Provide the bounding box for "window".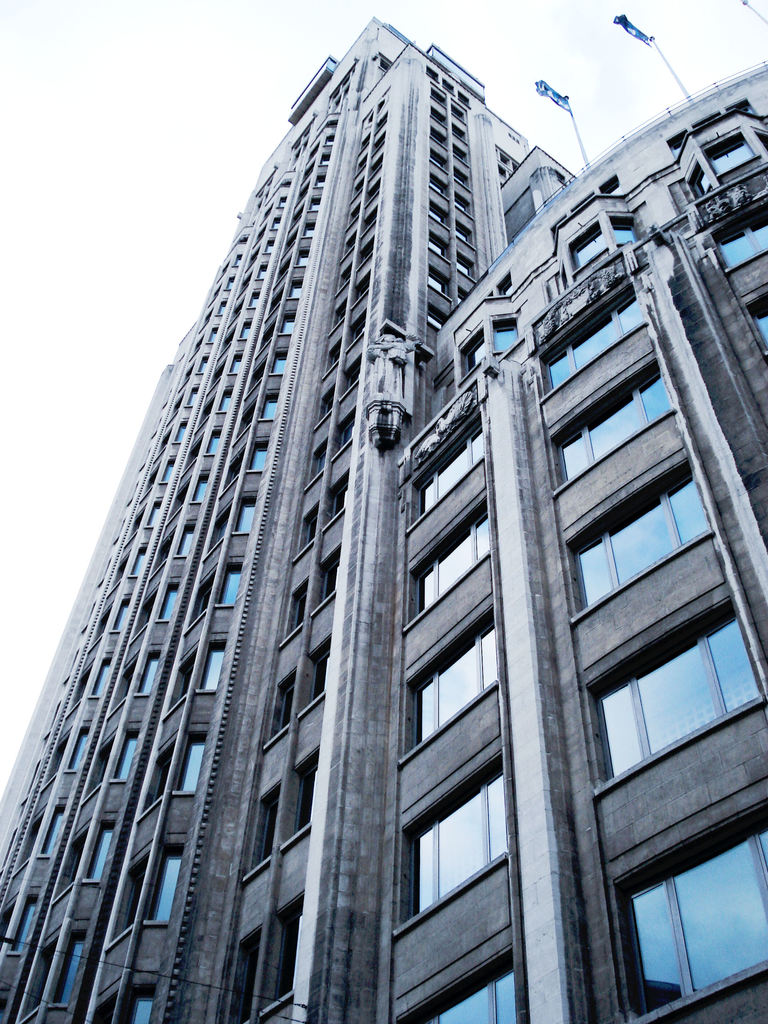
pyautogui.locateOnScreen(429, 236, 446, 260).
